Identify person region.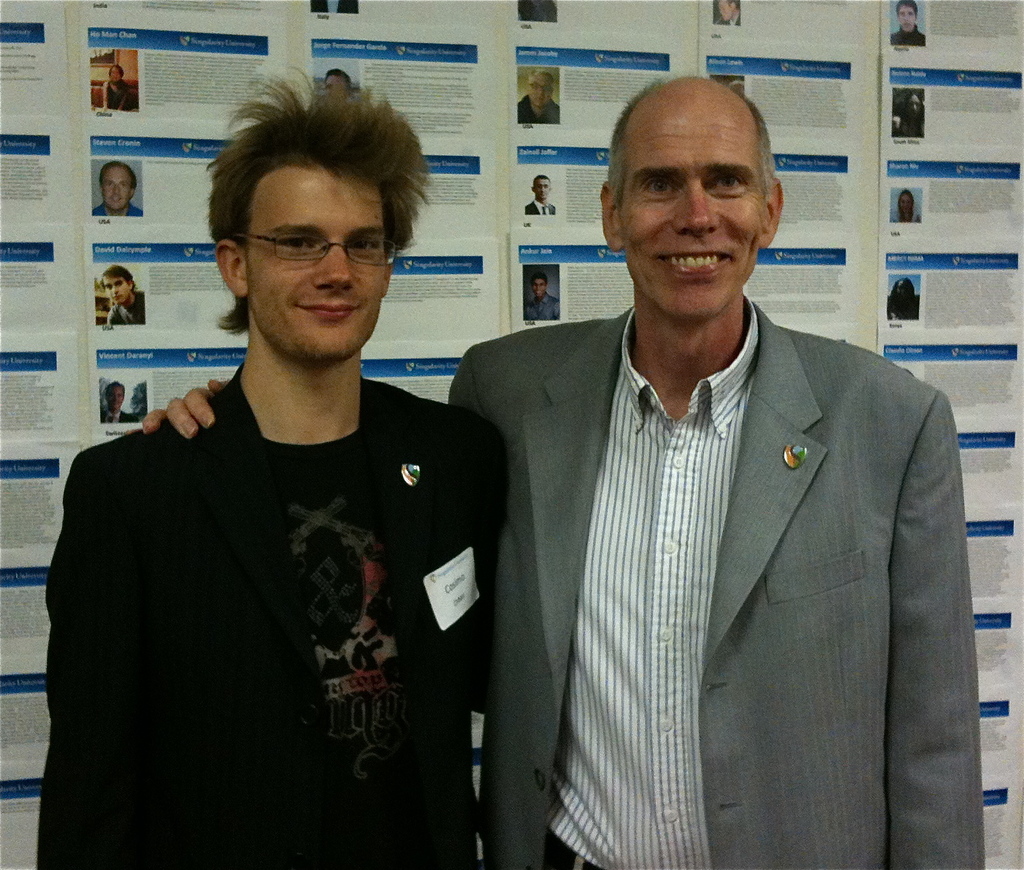
Region: locate(31, 65, 512, 869).
